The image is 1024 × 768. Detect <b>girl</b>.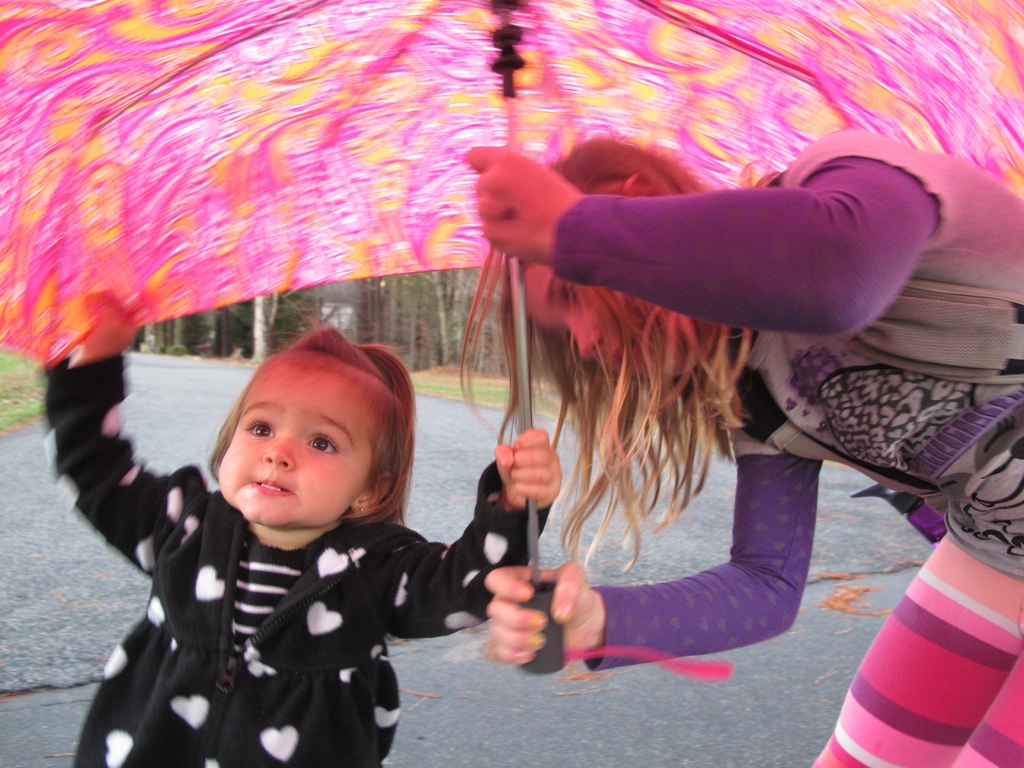
Detection: [left=461, top=131, right=1023, bottom=767].
